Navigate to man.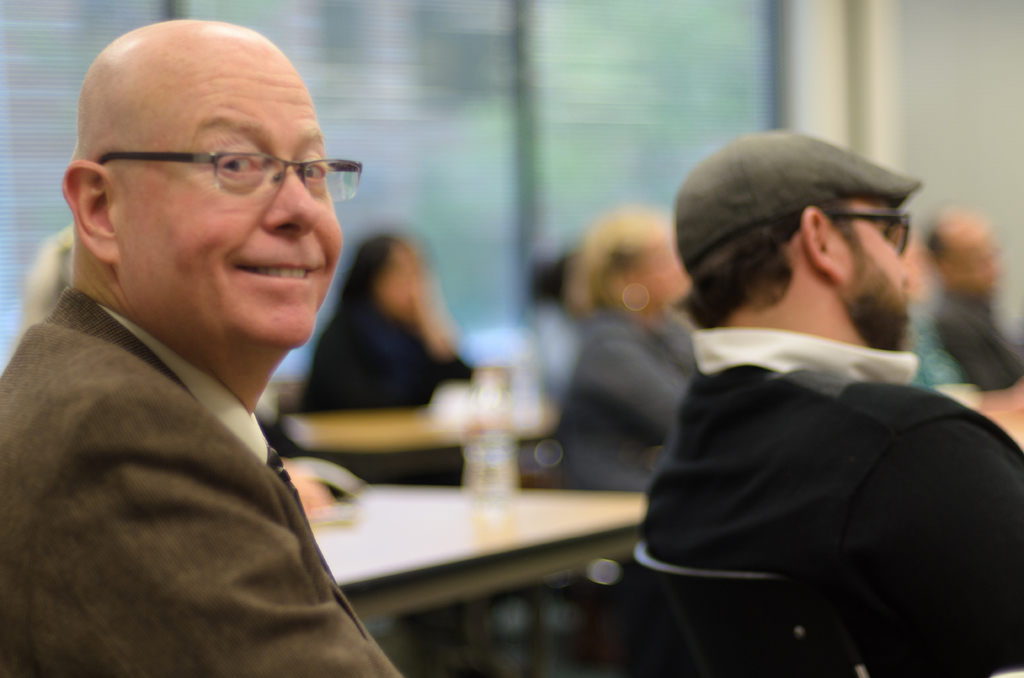
Navigation target: 1, 24, 391, 677.
